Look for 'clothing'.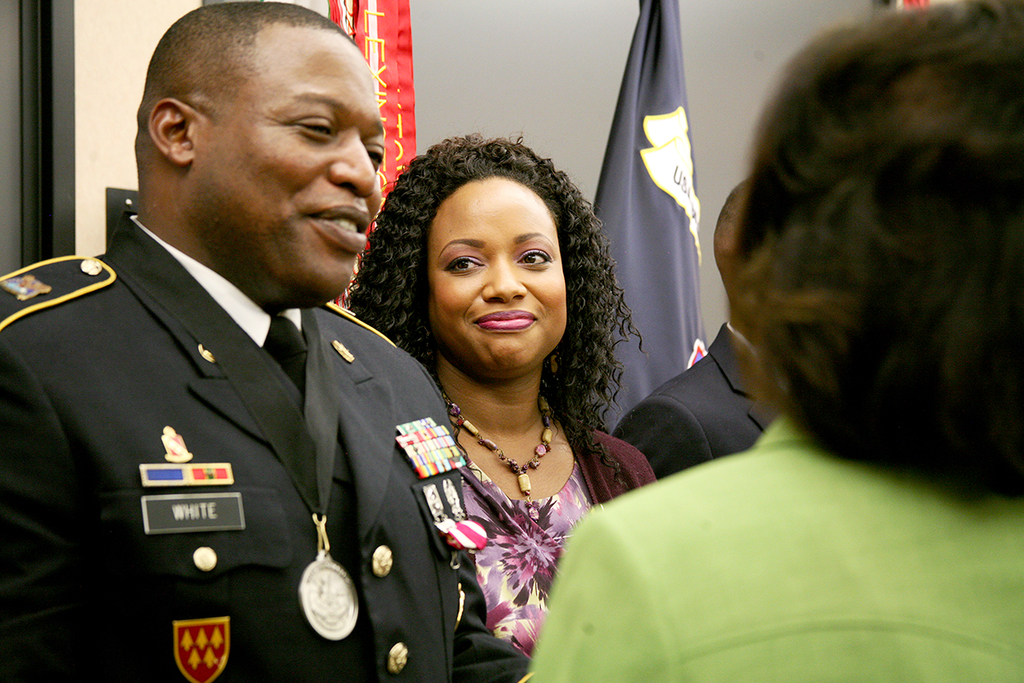
Found: [0, 210, 539, 682].
